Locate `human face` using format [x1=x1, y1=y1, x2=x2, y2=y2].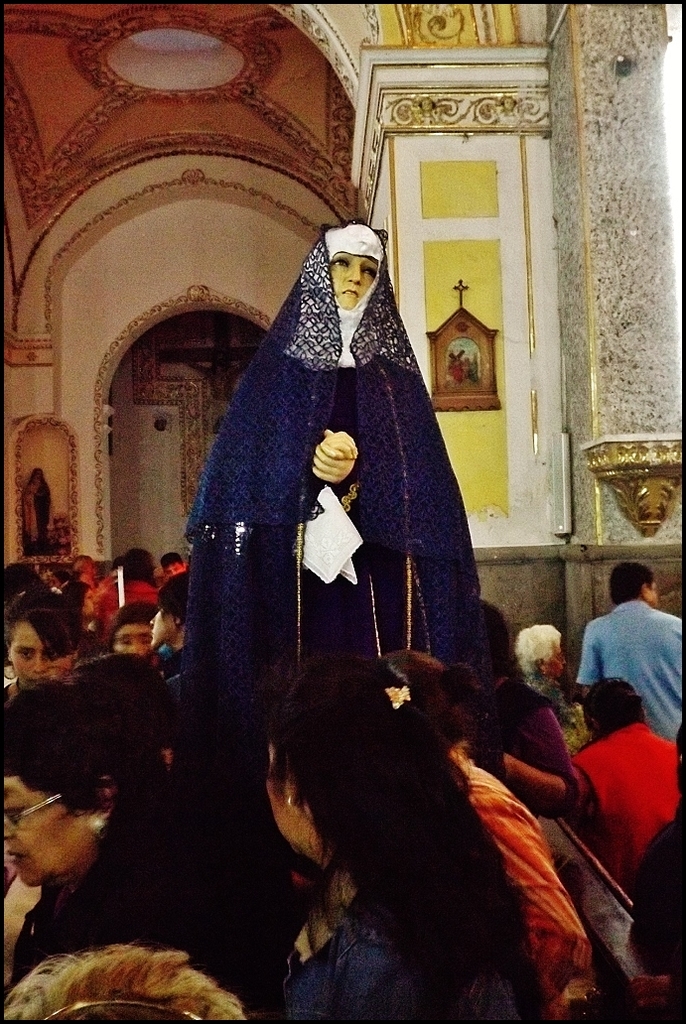
[x1=327, y1=251, x2=374, y2=313].
